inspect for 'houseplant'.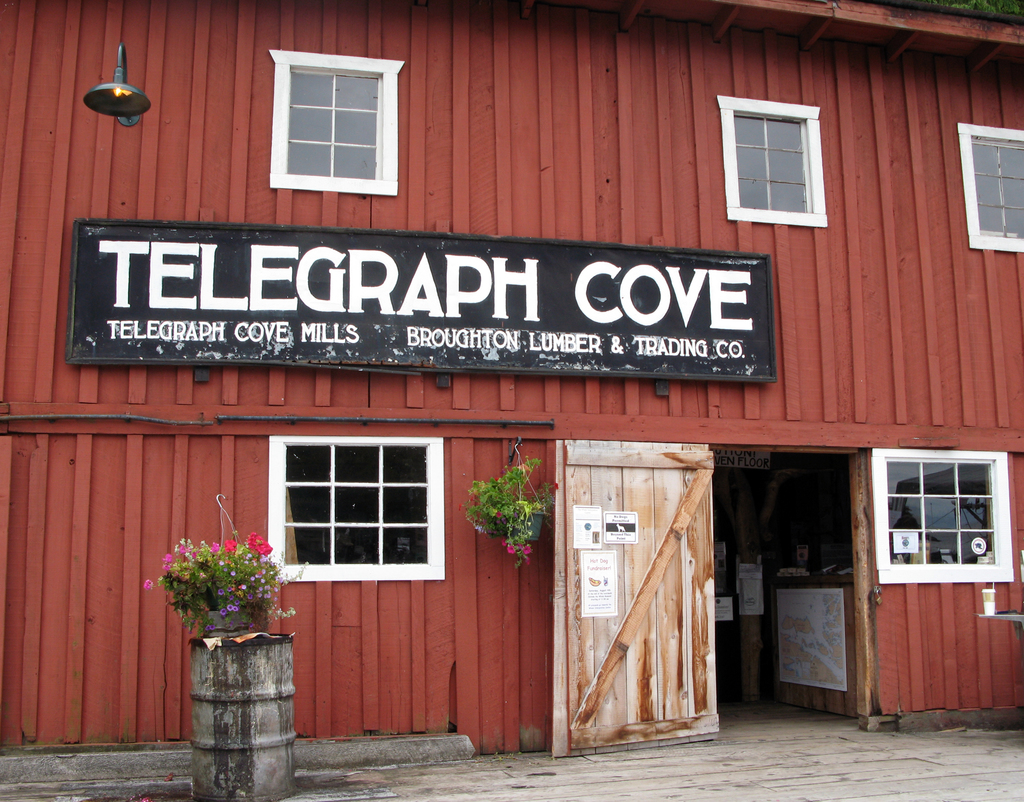
Inspection: (x1=459, y1=456, x2=566, y2=563).
